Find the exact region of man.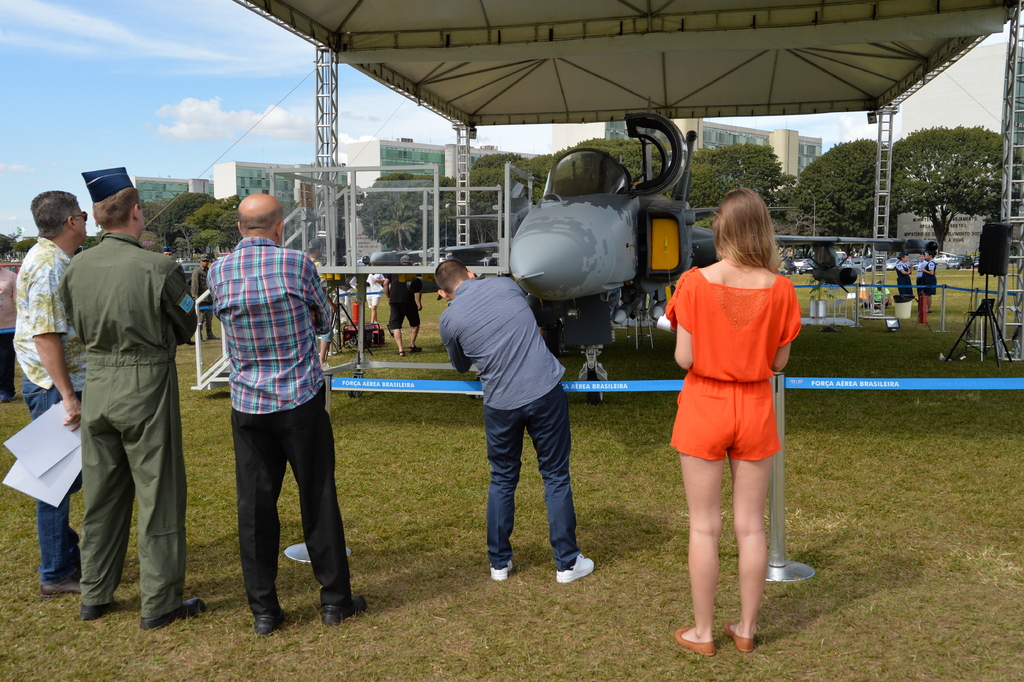
Exact region: box=[383, 258, 428, 361].
